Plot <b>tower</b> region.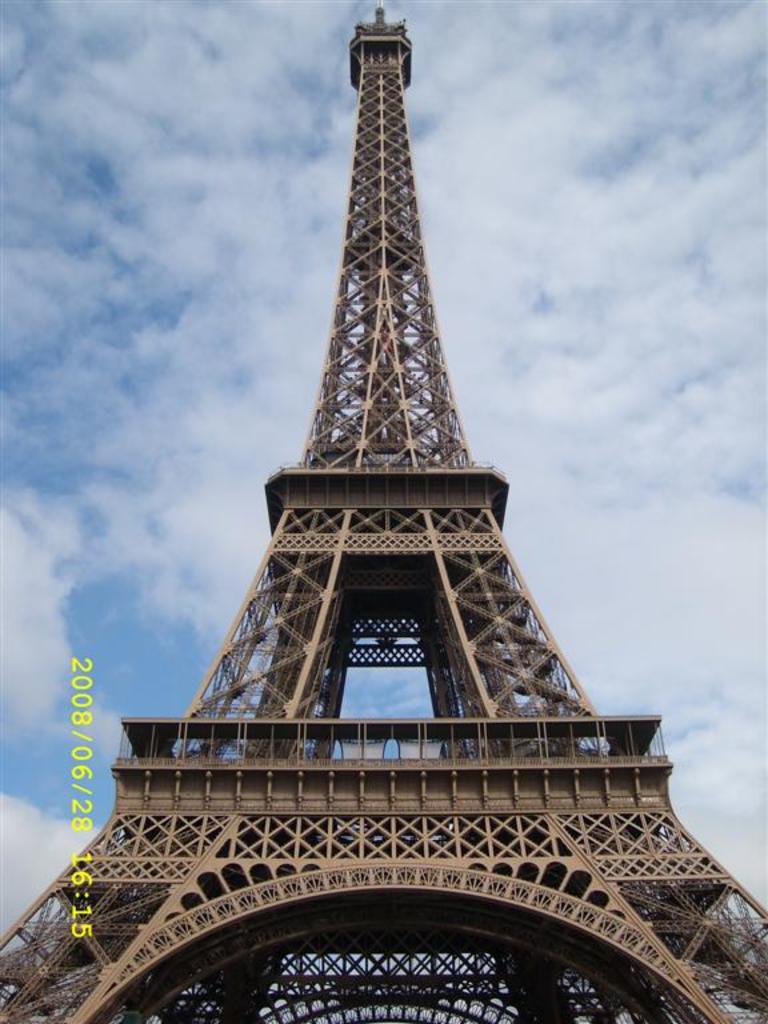
Plotted at l=65, t=12, r=713, b=976.
